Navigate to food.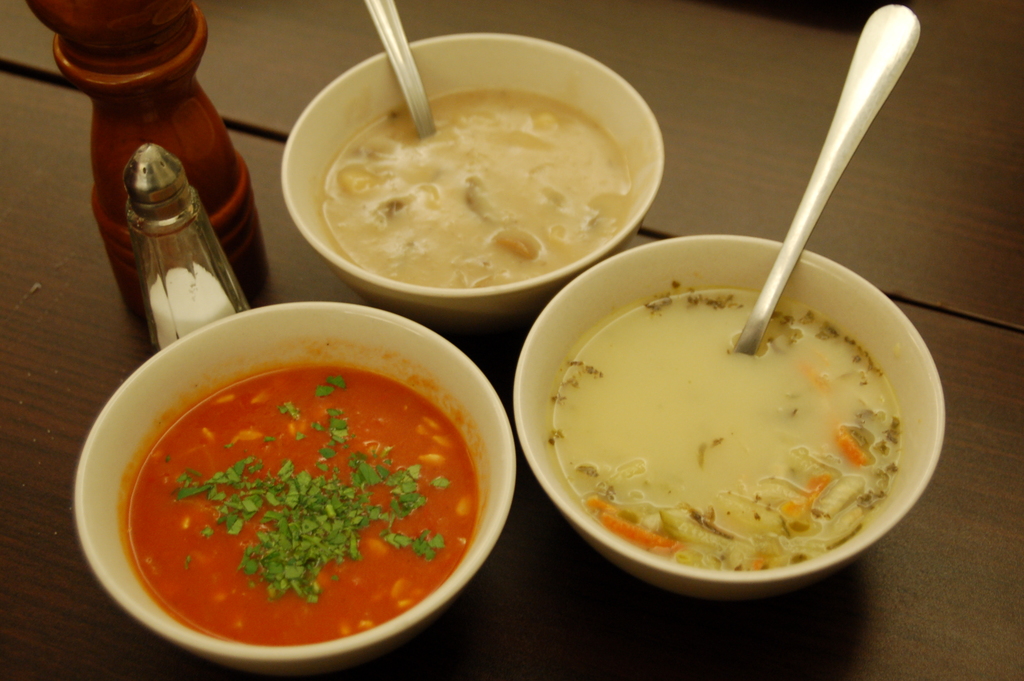
Navigation target: 127:363:481:644.
